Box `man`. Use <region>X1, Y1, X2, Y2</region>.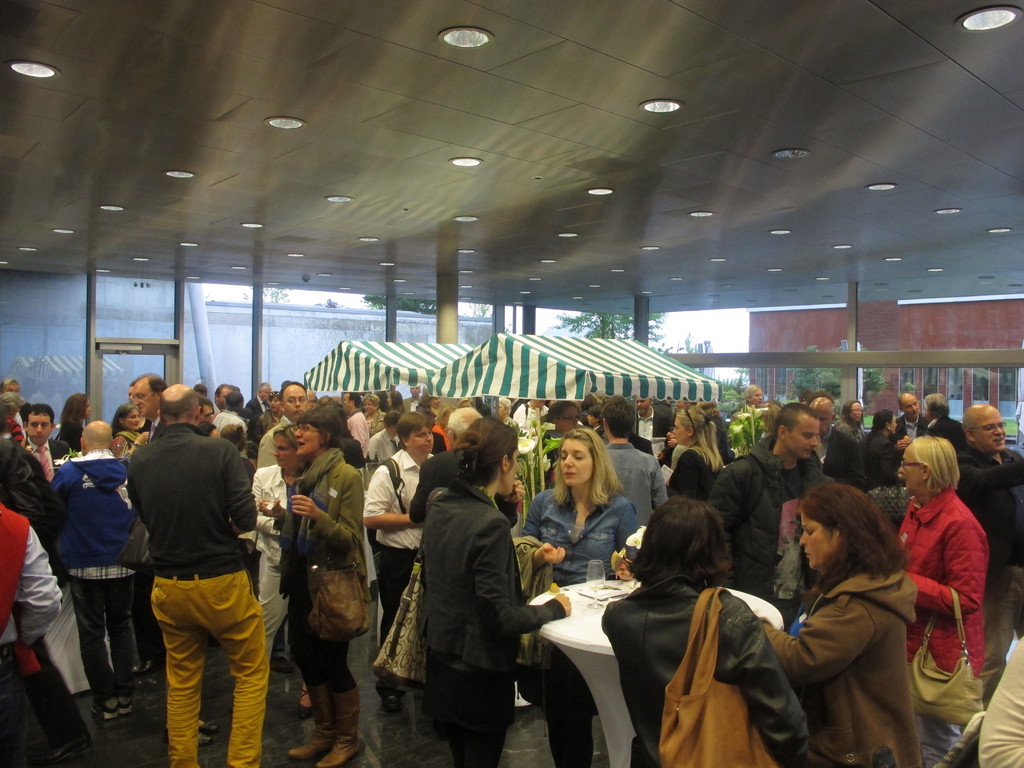
<region>250, 381, 320, 468</region>.
